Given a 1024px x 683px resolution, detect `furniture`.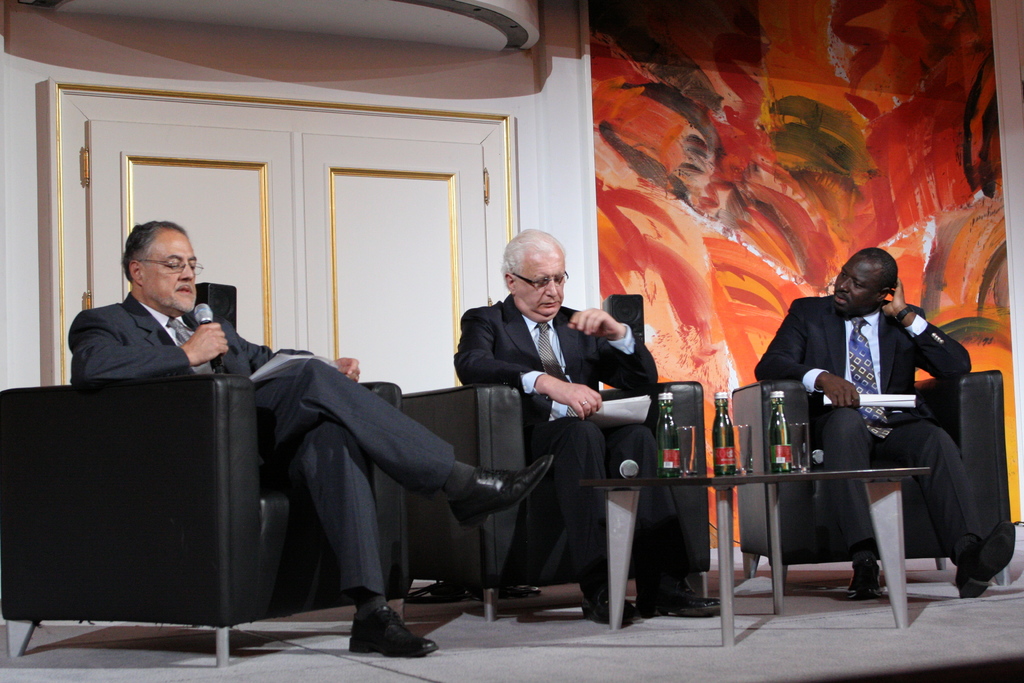
{"left": 582, "top": 466, "right": 934, "bottom": 641}.
